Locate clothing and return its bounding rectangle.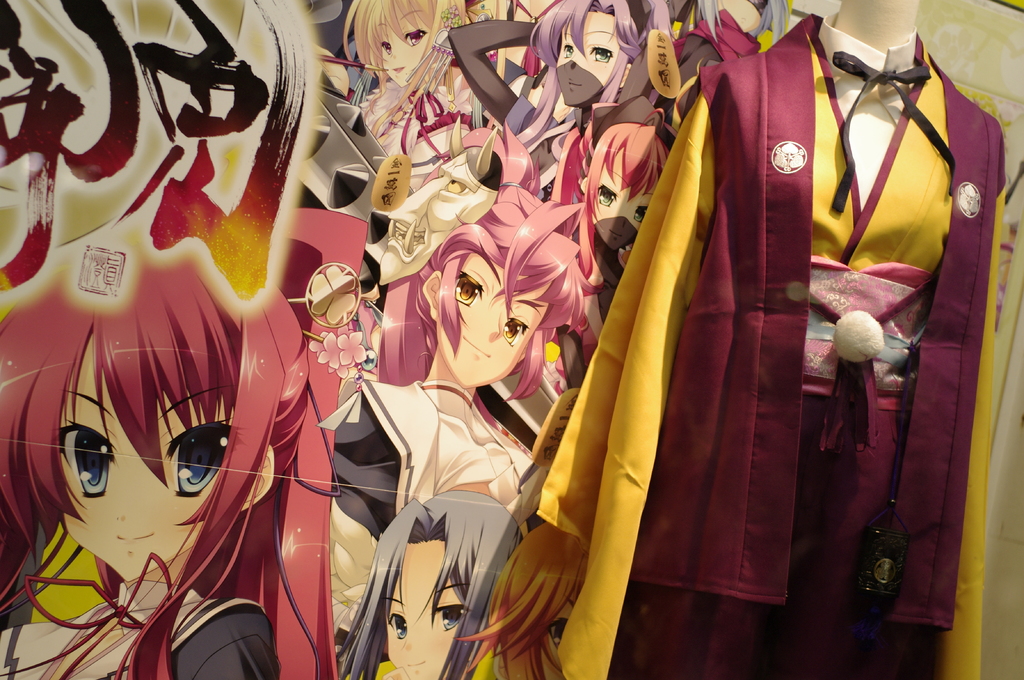
[39,571,278,678].
